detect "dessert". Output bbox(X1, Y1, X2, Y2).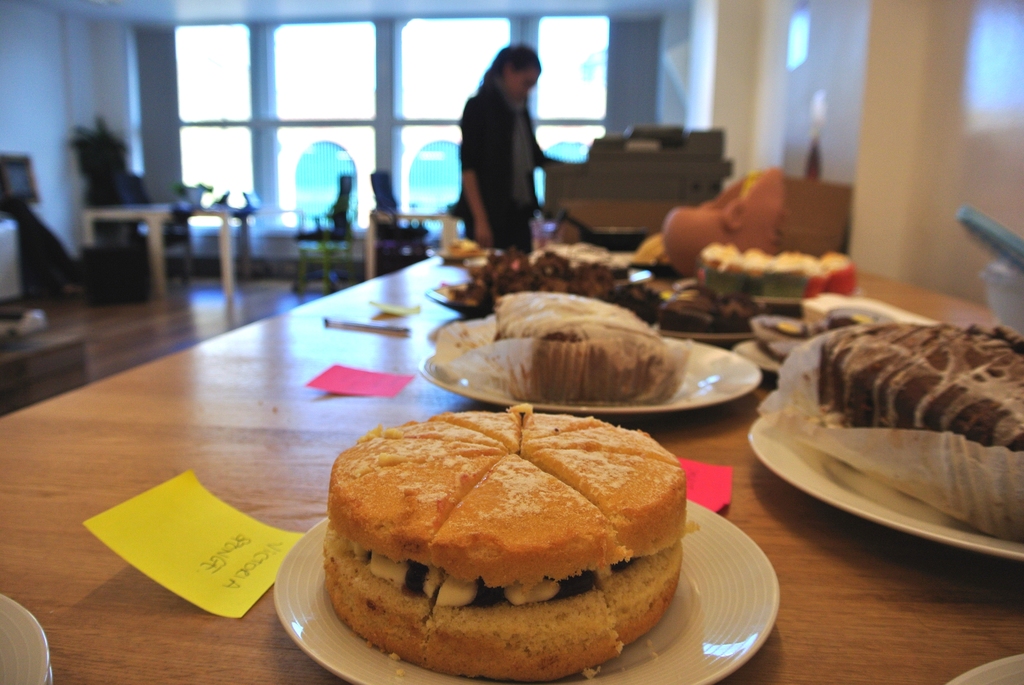
bbox(811, 316, 1023, 551).
